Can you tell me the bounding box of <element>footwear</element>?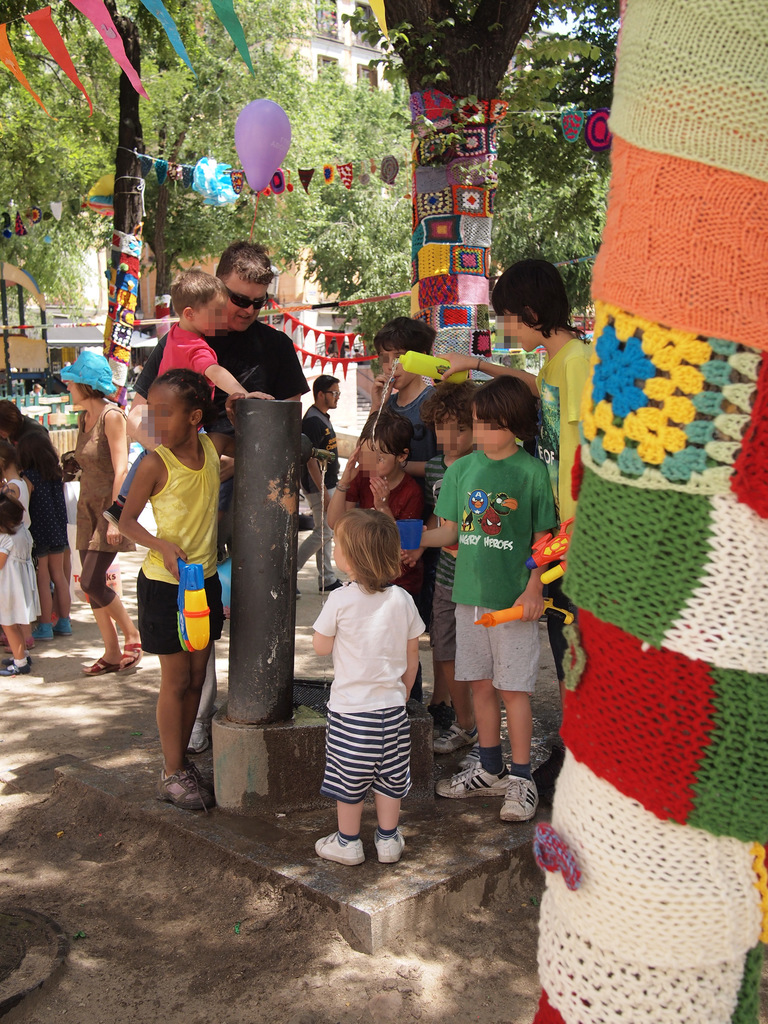
<box>433,748,515,808</box>.
